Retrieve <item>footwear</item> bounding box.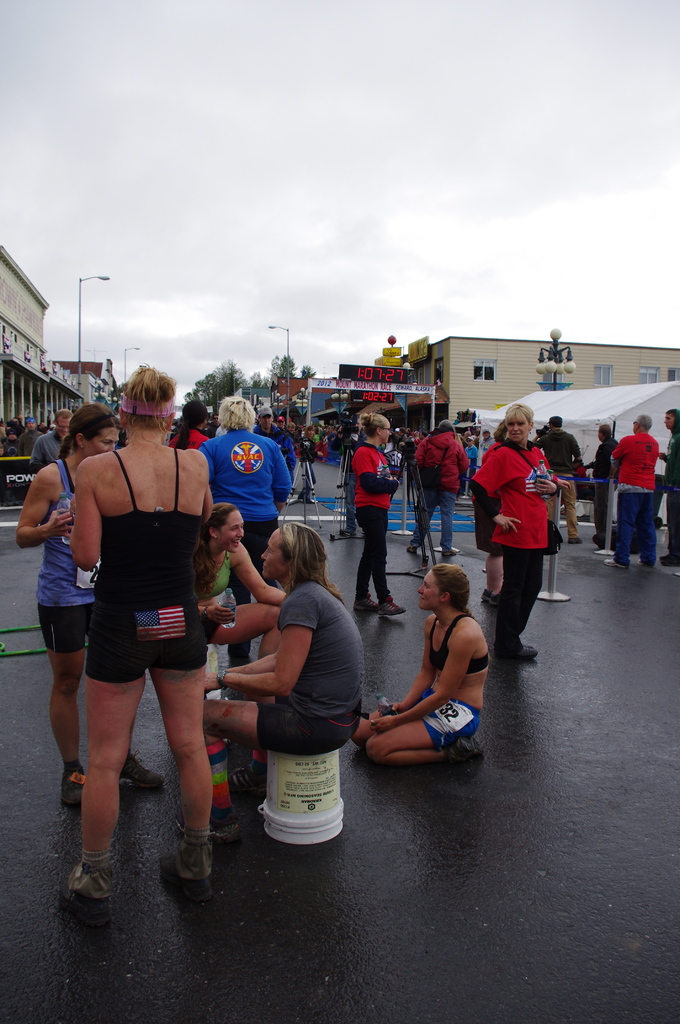
Bounding box: region(209, 806, 244, 837).
